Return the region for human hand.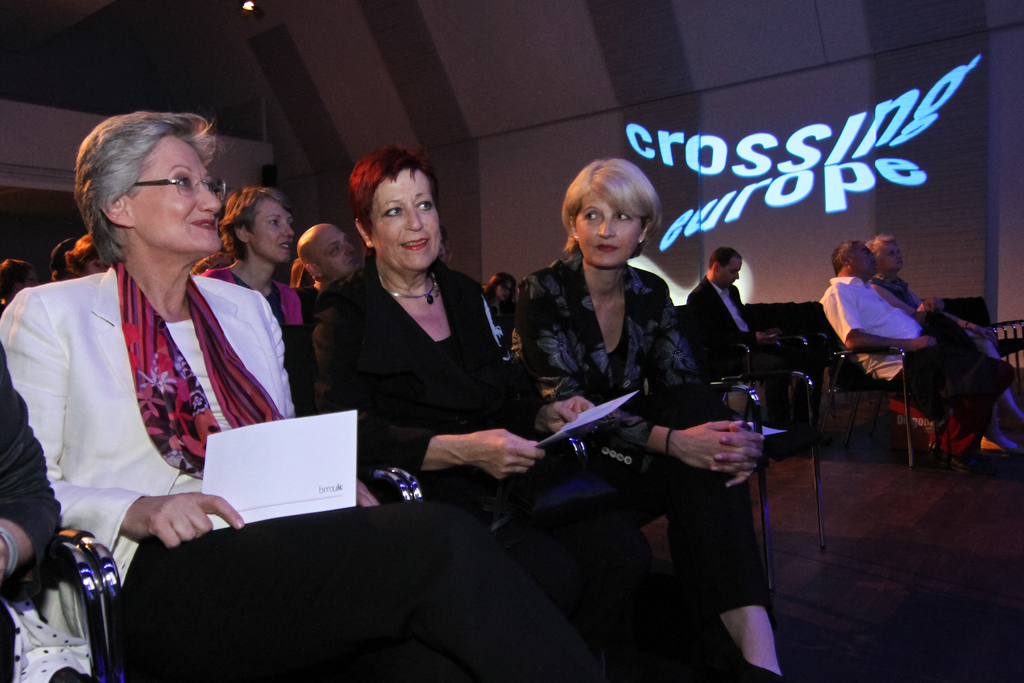
671 420 760 475.
